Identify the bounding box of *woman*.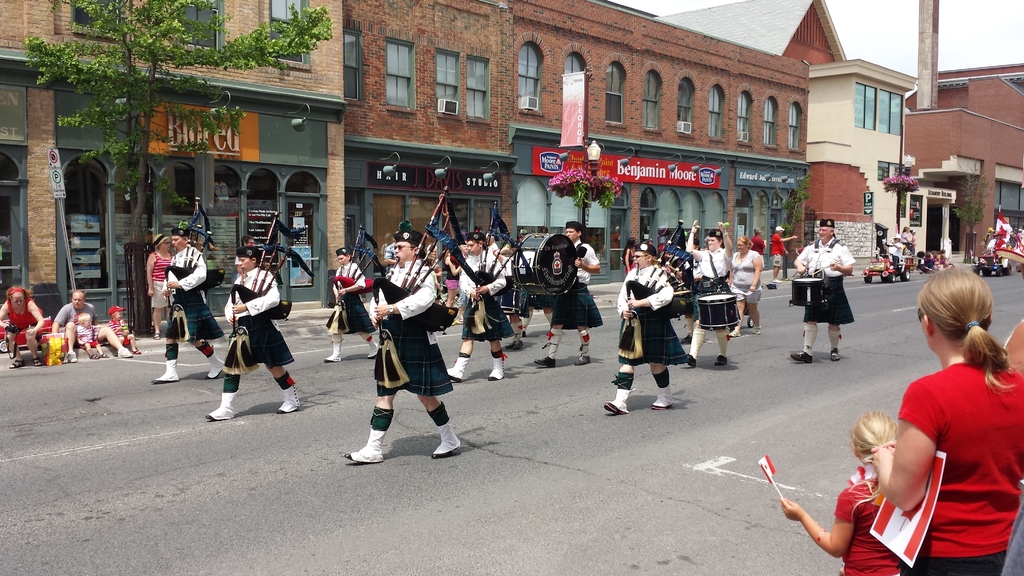
BBox(685, 220, 733, 368).
